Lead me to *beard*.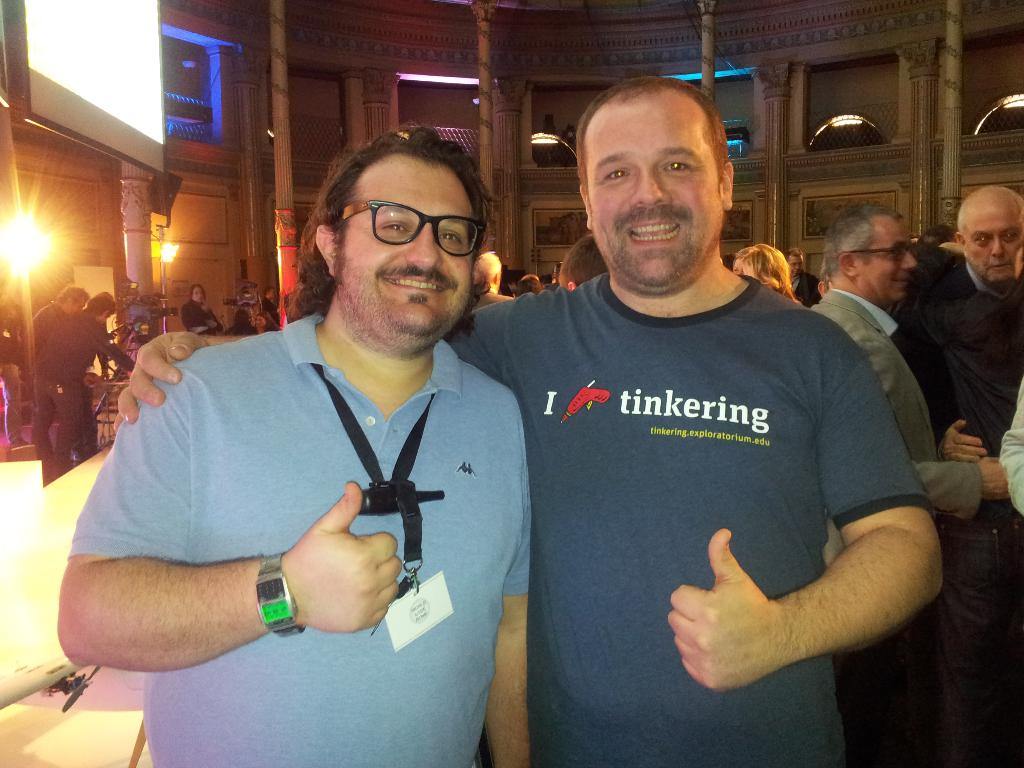
Lead to {"left": 335, "top": 268, "right": 474, "bottom": 358}.
